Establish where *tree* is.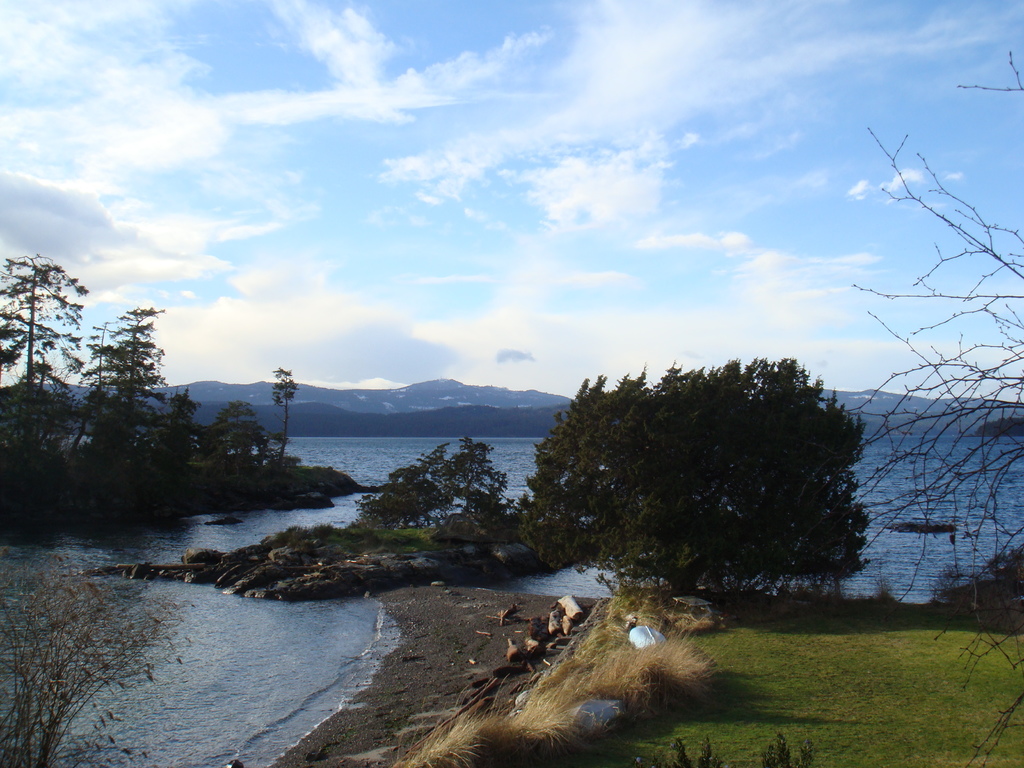
Established at (355, 436, 521, 536).
